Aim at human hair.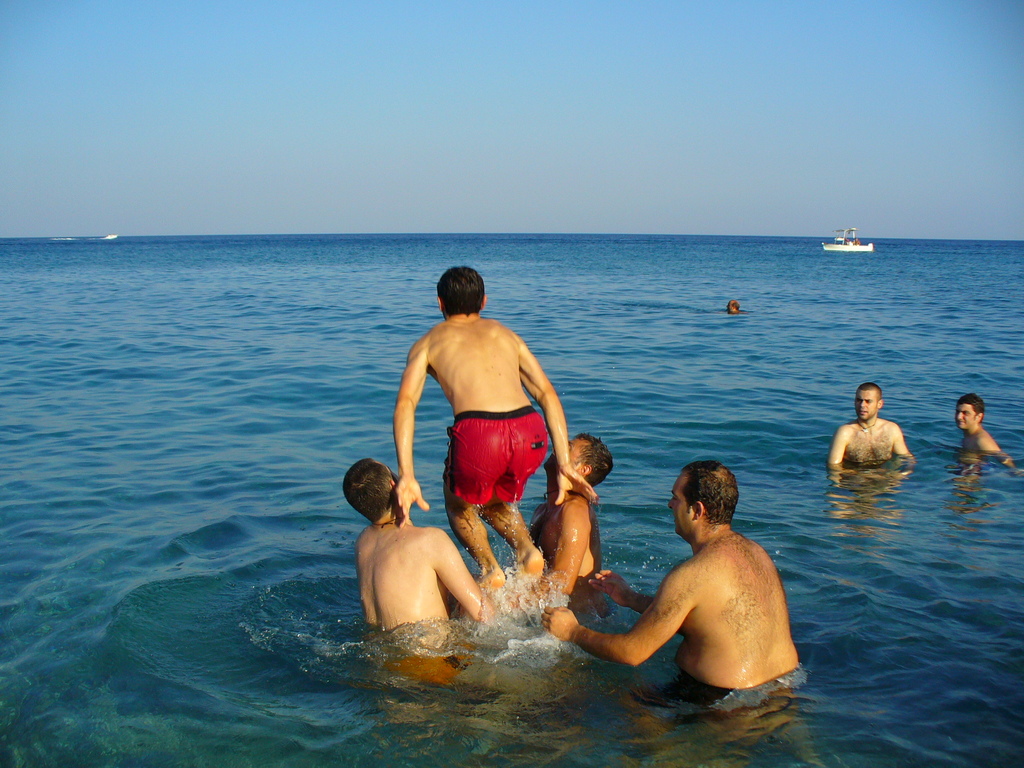
Aimed at bbox=(436, 269, 481, 307).
